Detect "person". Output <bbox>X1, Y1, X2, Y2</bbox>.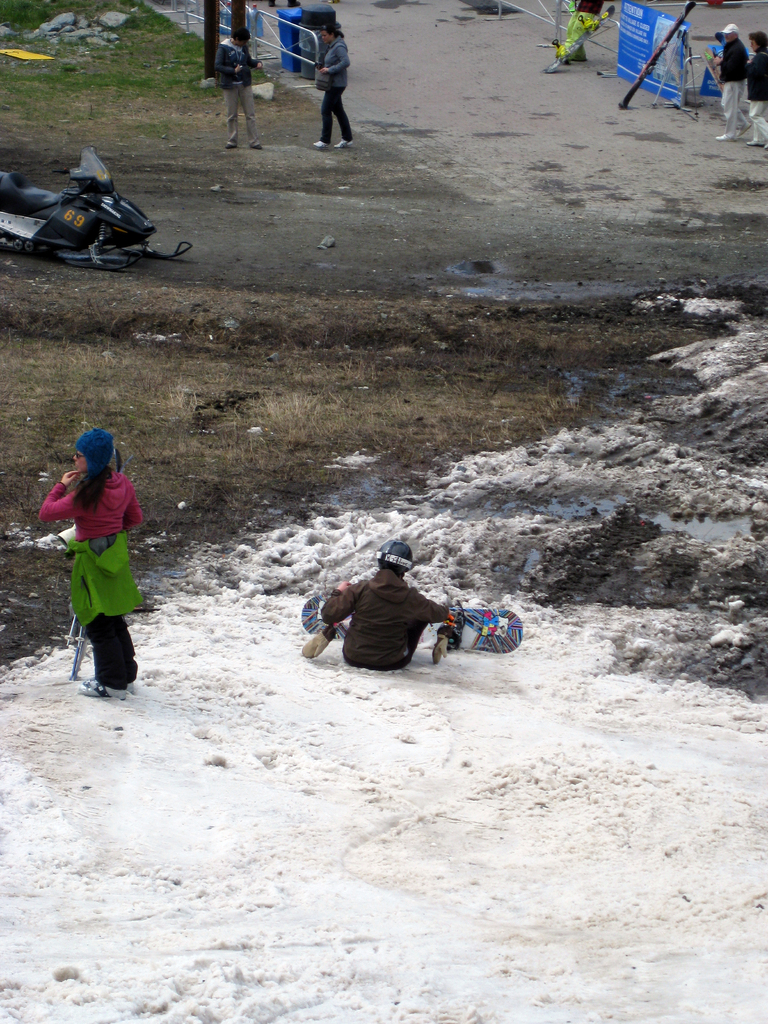
<bbox>320, 538, 446, 678</bbox>.
